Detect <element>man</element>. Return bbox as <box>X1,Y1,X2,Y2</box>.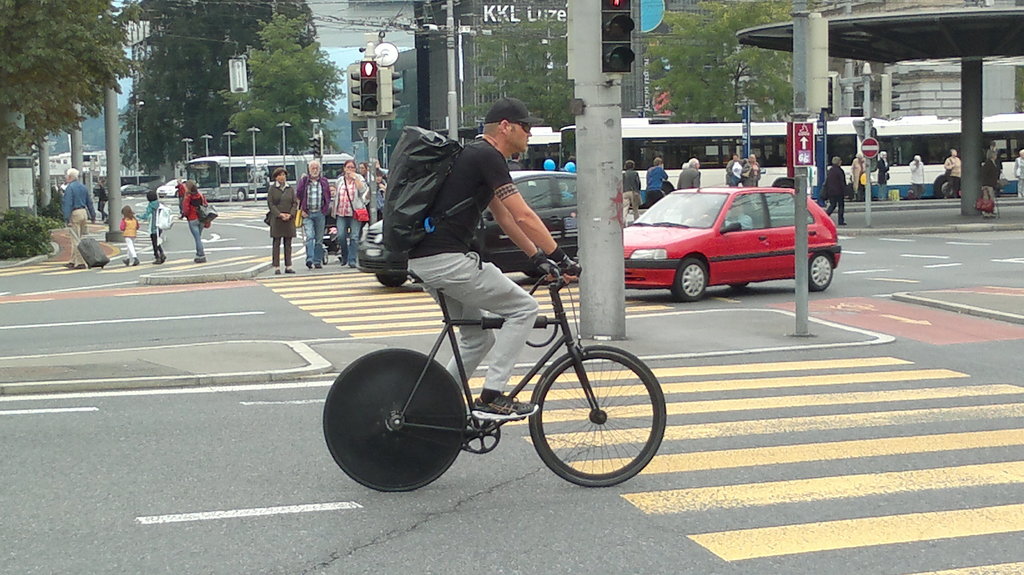
<box>668,153,706,192</box>.
